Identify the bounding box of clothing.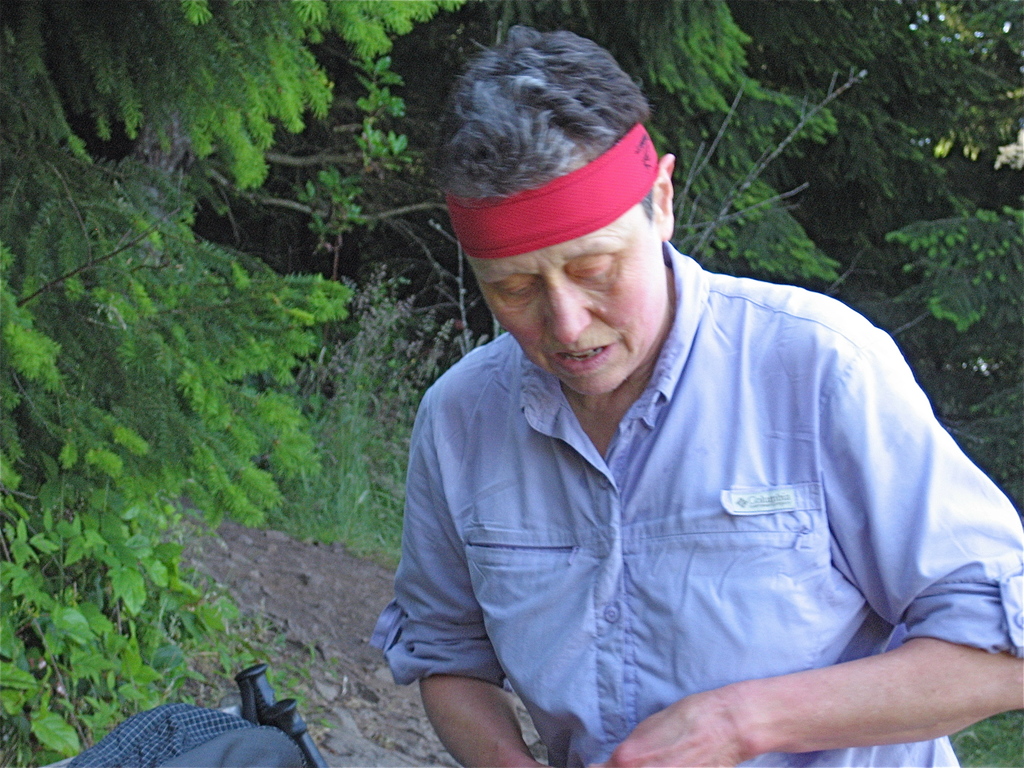
select_region(381, 266, 1009, 739).
